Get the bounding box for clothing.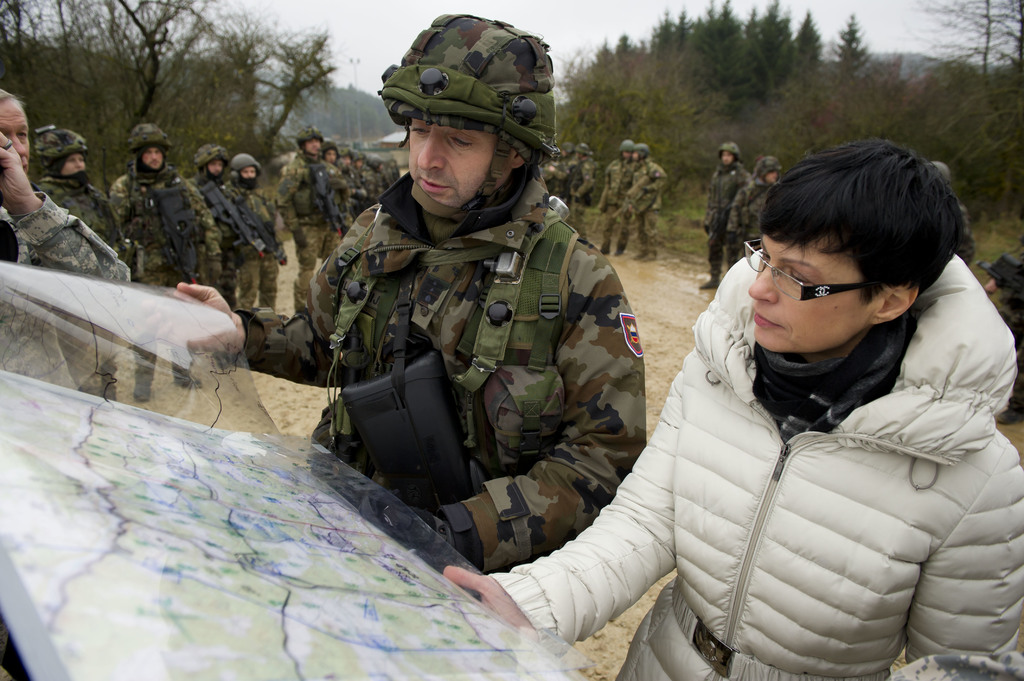
region(605, 164, 629, 244).
